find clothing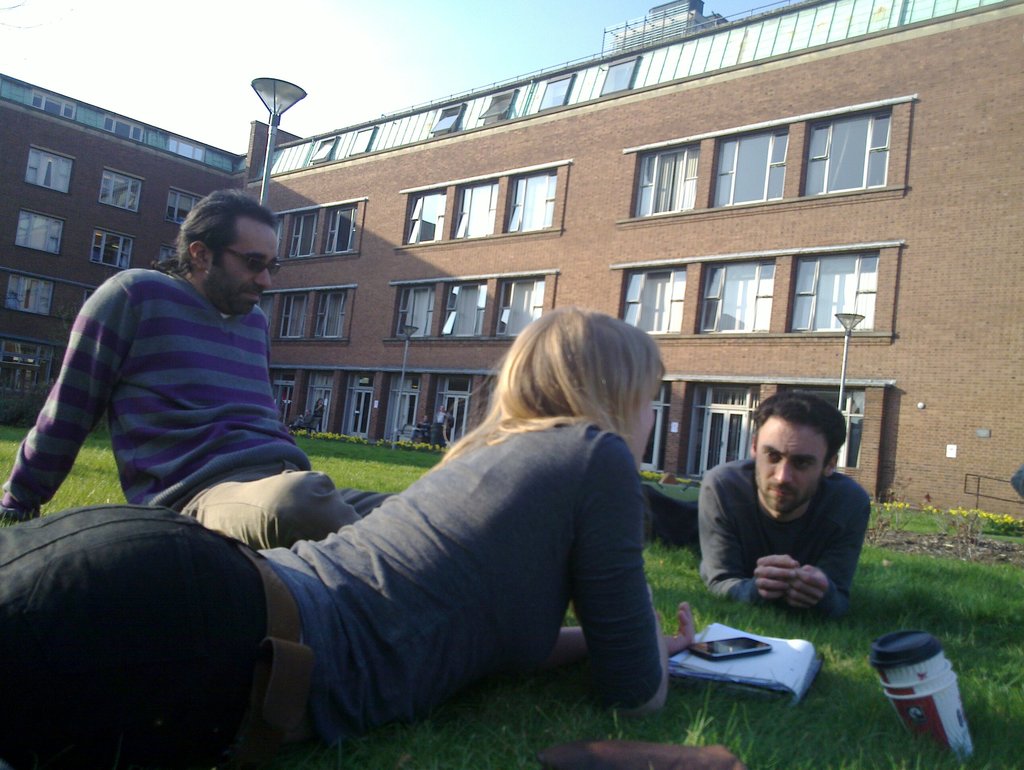
[left=23, top=225, right=362, bottom=603]
